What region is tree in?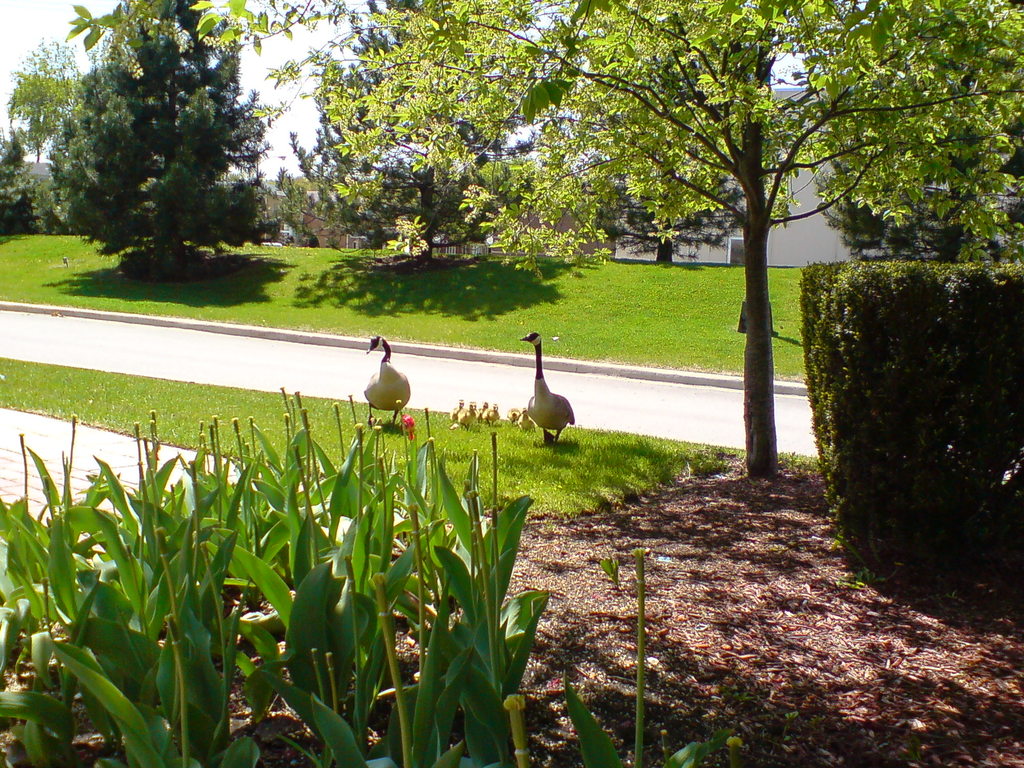
bbox=(0, 124, 60, 237).
